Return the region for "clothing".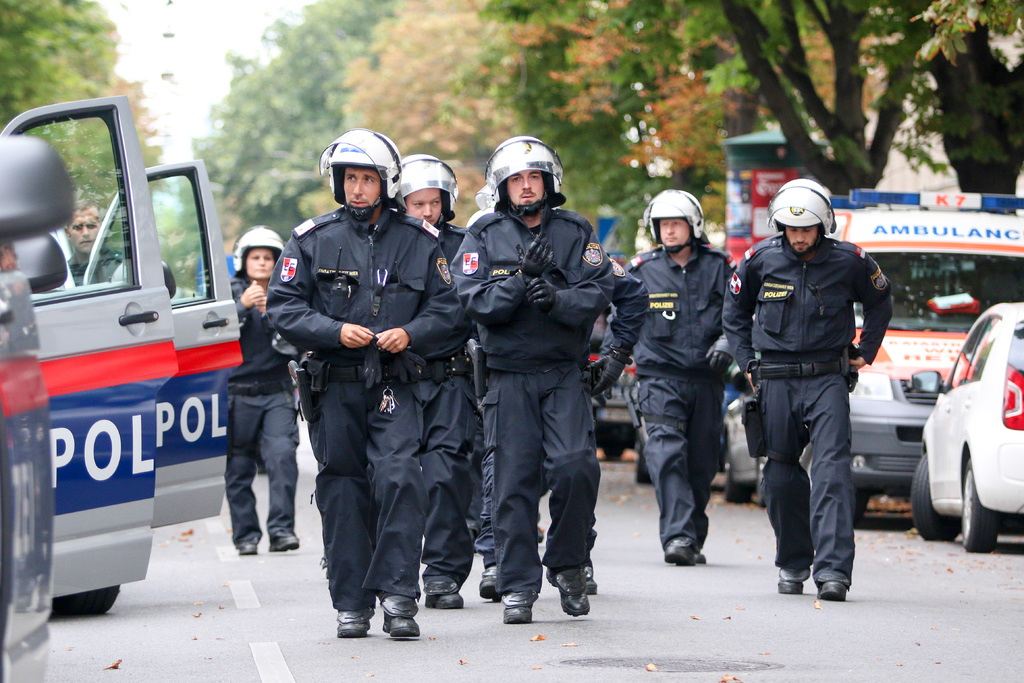
BBox(63, 235, 126, 287).
